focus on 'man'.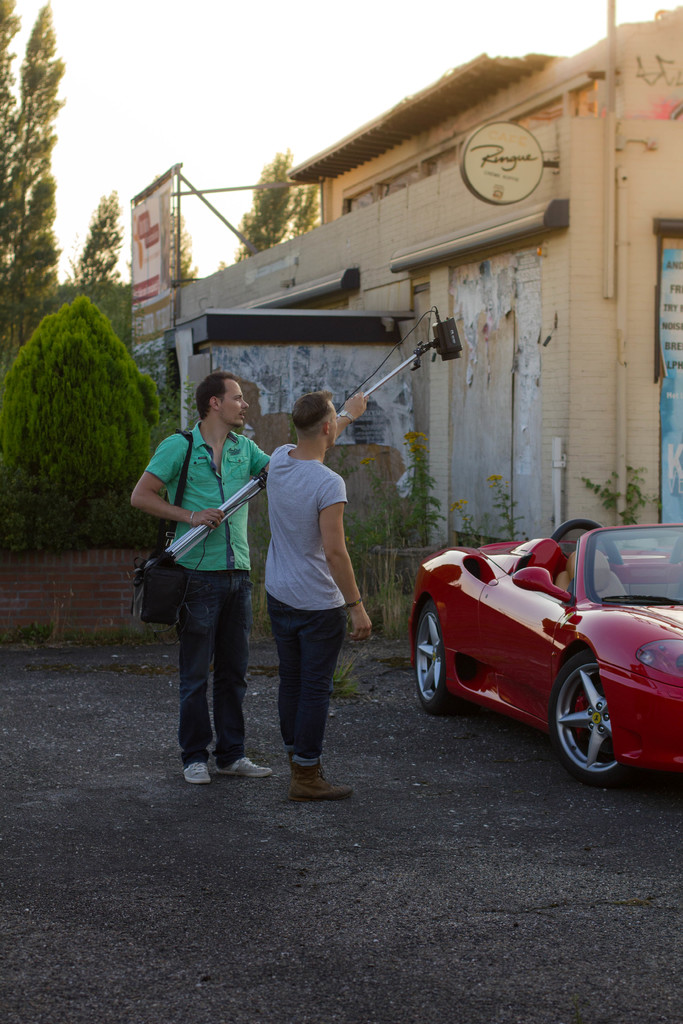
Focused at 136:374:277:794.
